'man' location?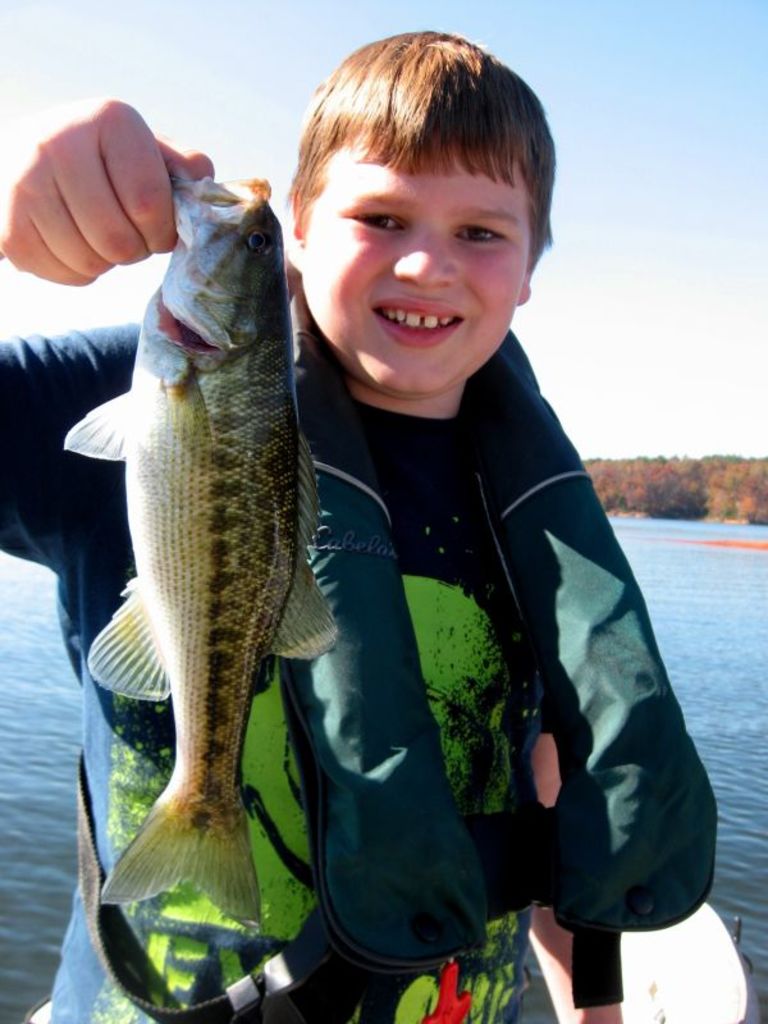
bbox=[0, 0, 767, 1023]
